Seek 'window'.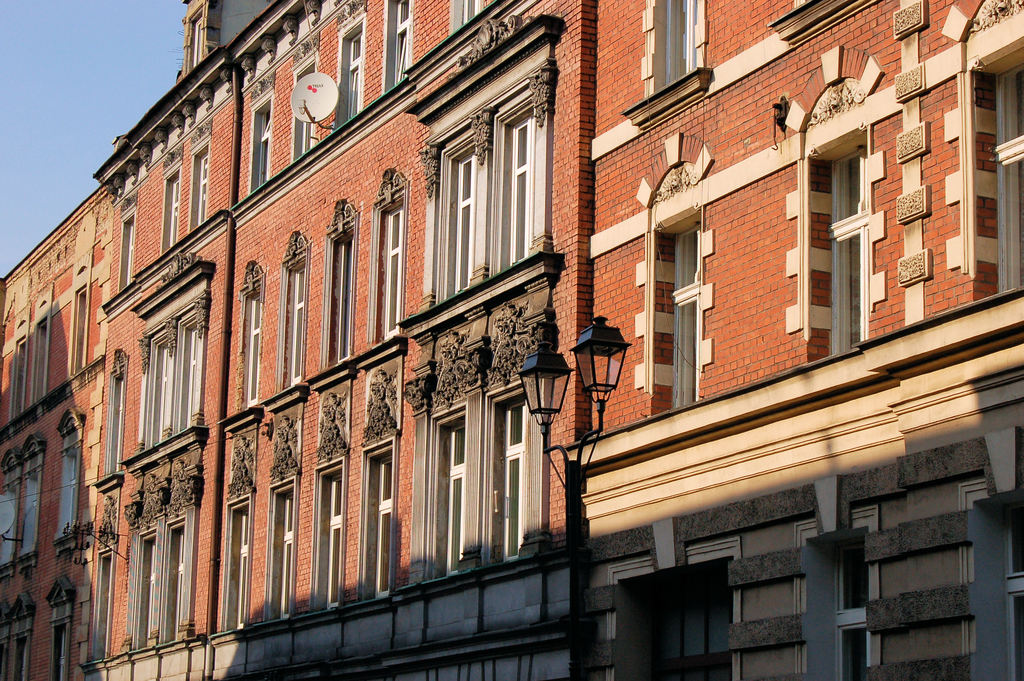
[16,454,36,564].
